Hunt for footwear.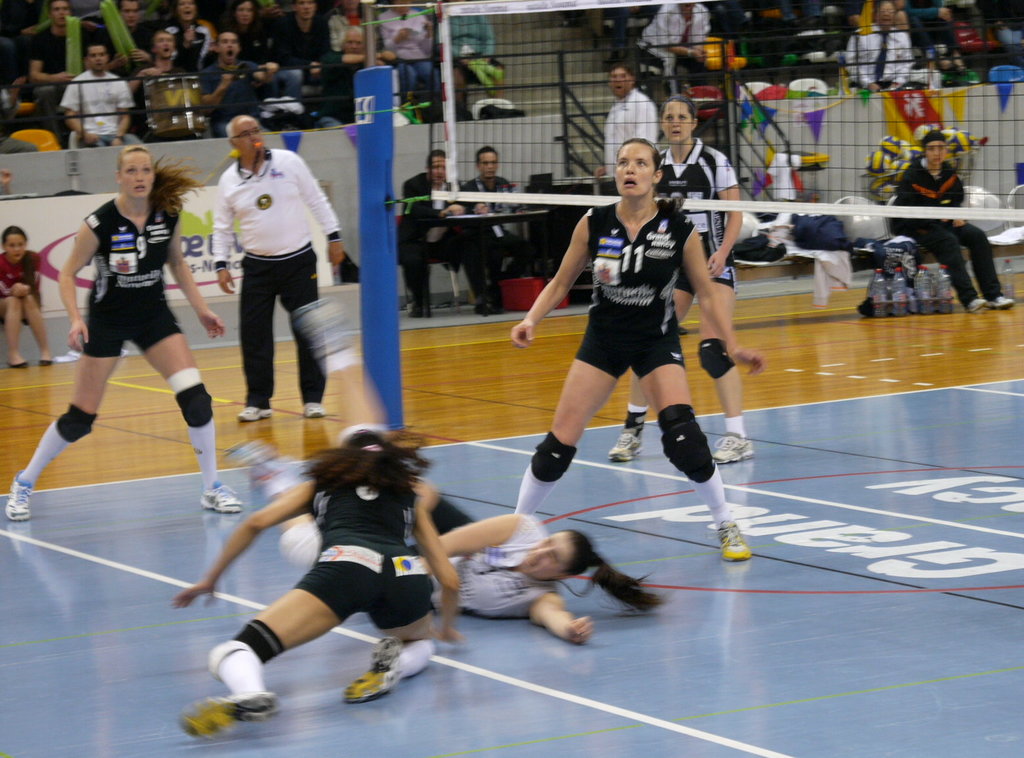
Hunted down at <box>414,304,431,321</box>.
